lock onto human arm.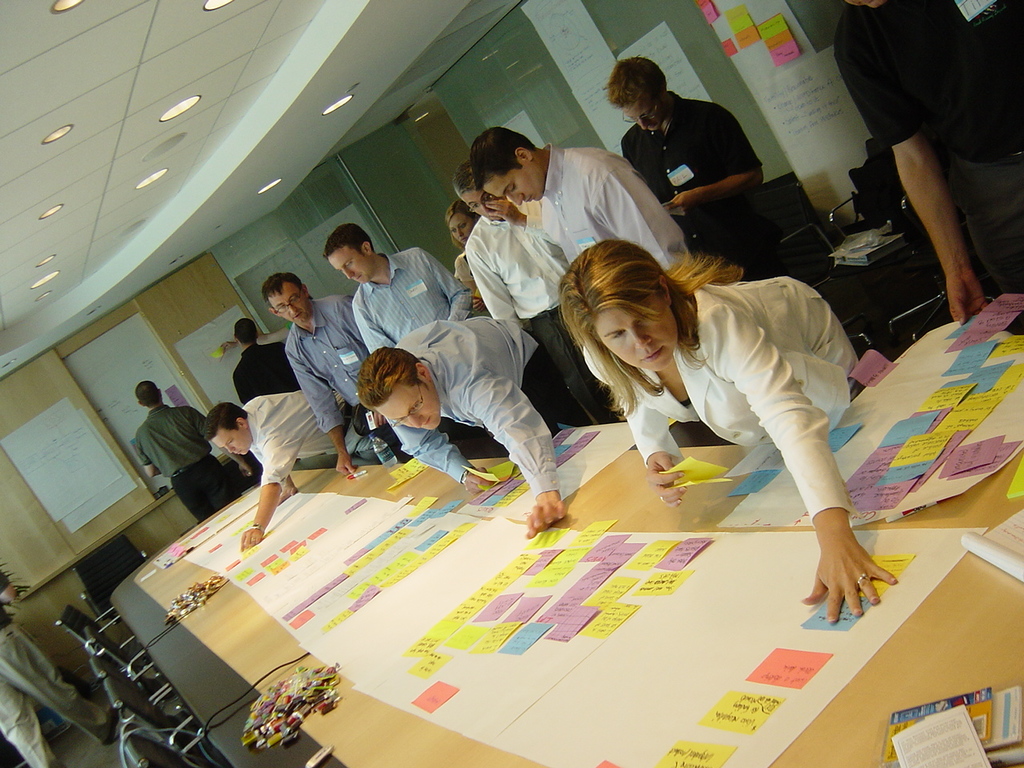
Locked: (x1=706, y1=304, x2=898, y2=624).
